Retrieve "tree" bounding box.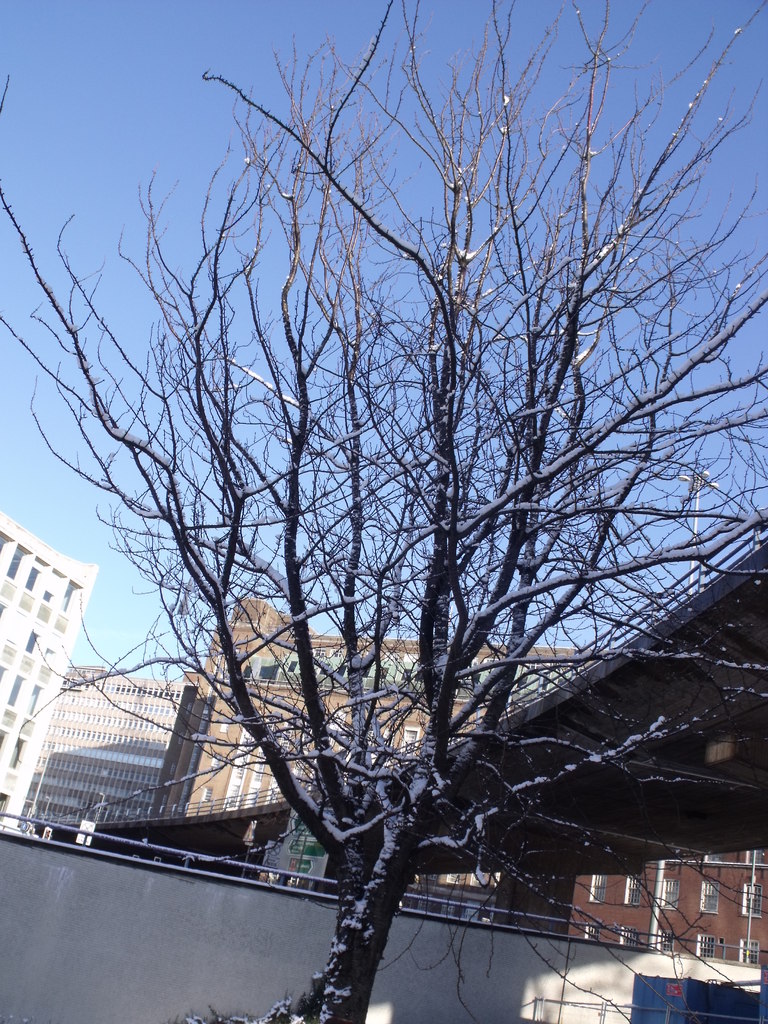
Bounding box: 15:10:749:1011.
